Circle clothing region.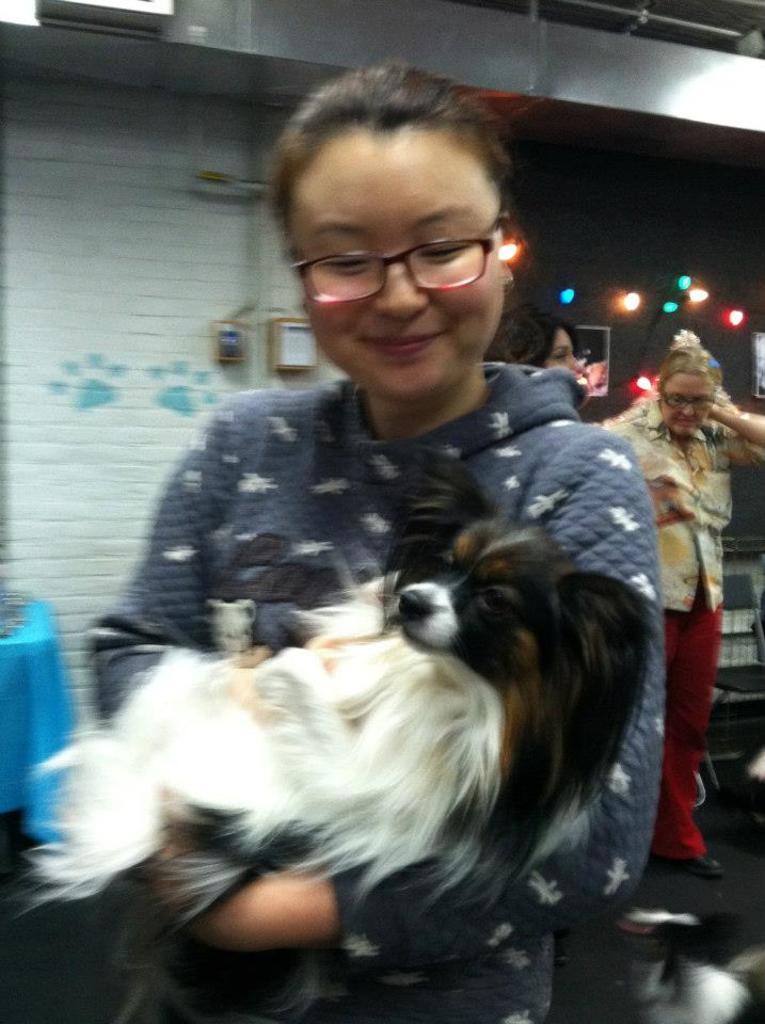
Region: left=597, top=398, right=764, bottom=866.
